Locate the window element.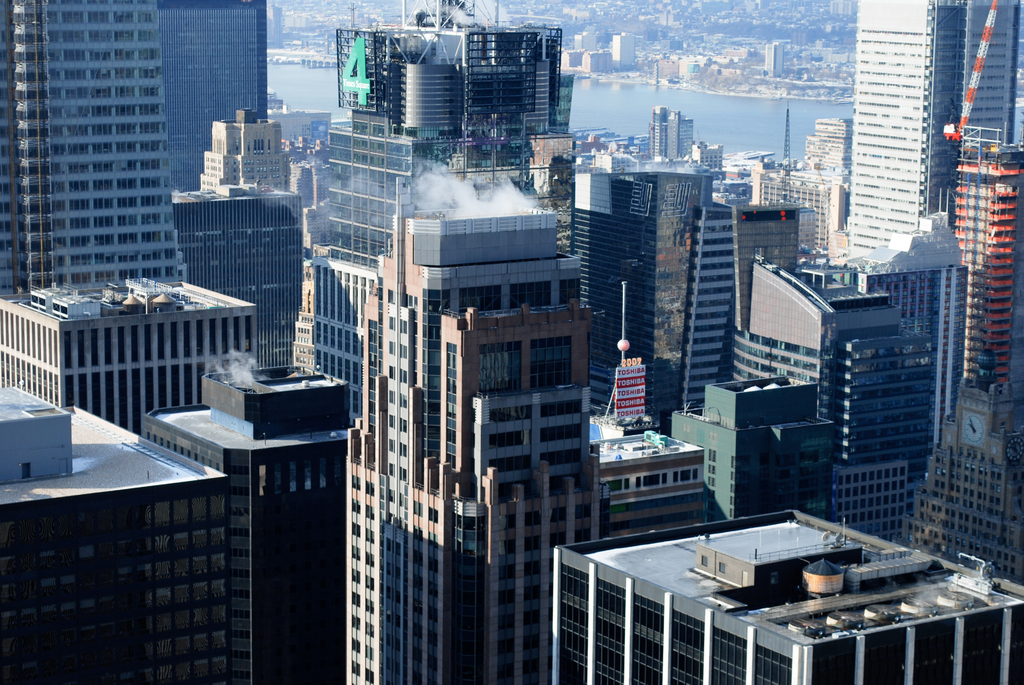
Element bbox: box=[425, 652, 436, 669].
